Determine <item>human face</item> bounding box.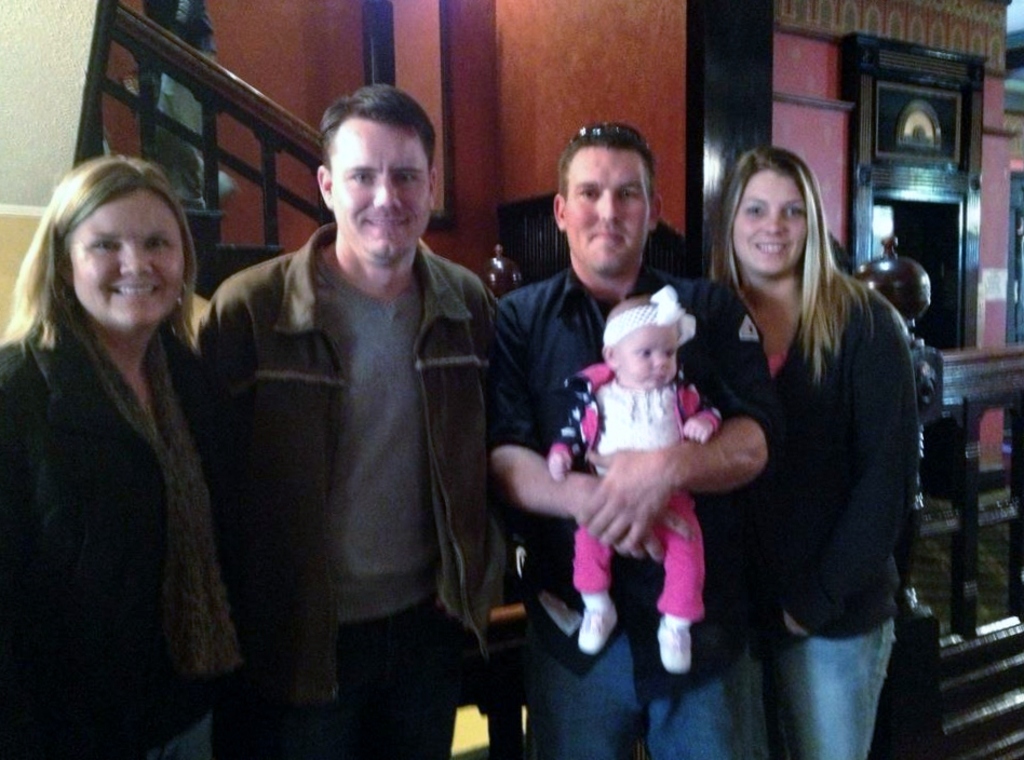
Determined: bbox=(727, 169, 811, 272).
